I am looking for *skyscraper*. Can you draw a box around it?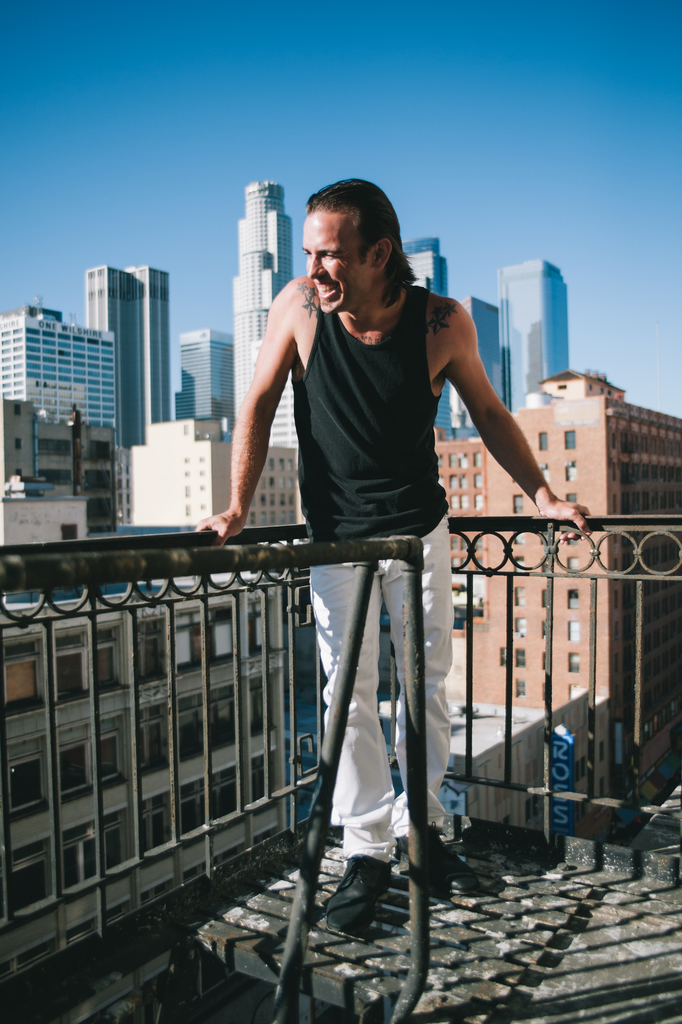
Sure, the bounding box is {"left": 0, "top": 299, "right": 113, "bottom": 435}.
